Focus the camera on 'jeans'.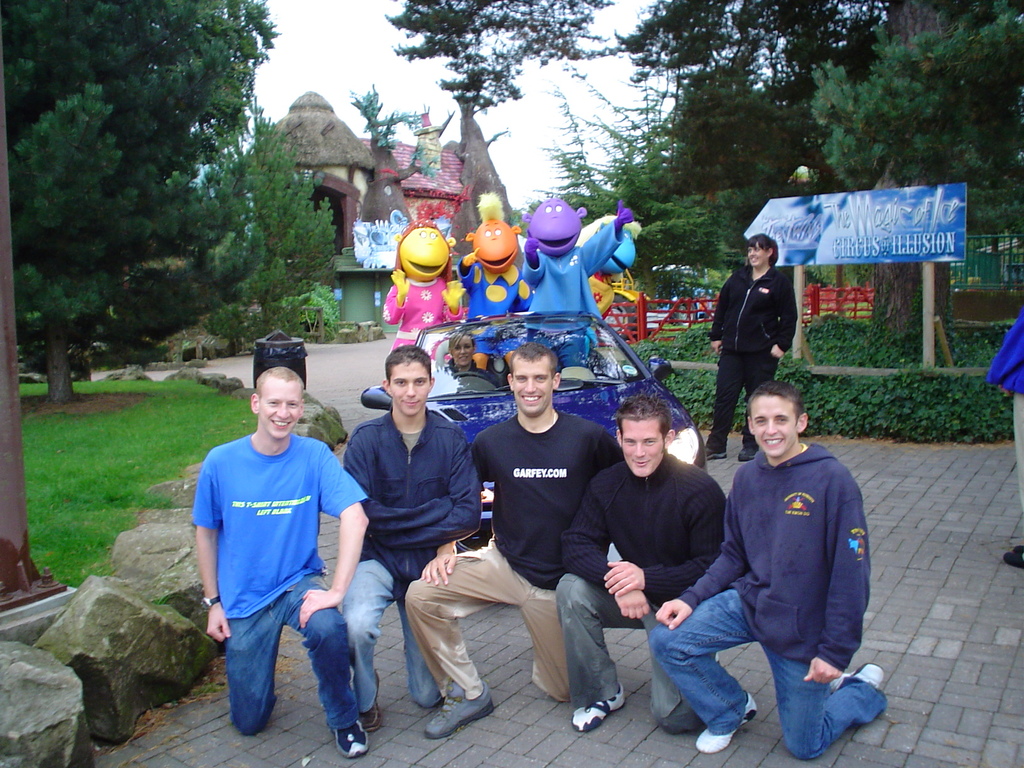
Focus region: <region>220, 587, 381, 739</region>.
